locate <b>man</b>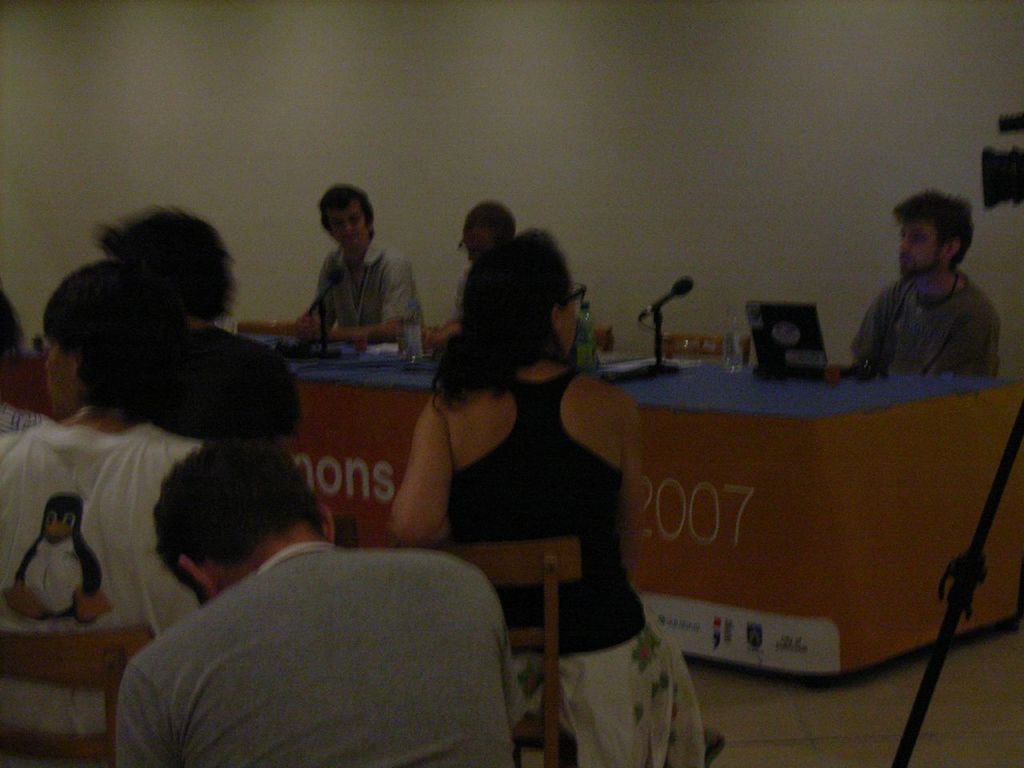
[850, 189, 999, 377]
